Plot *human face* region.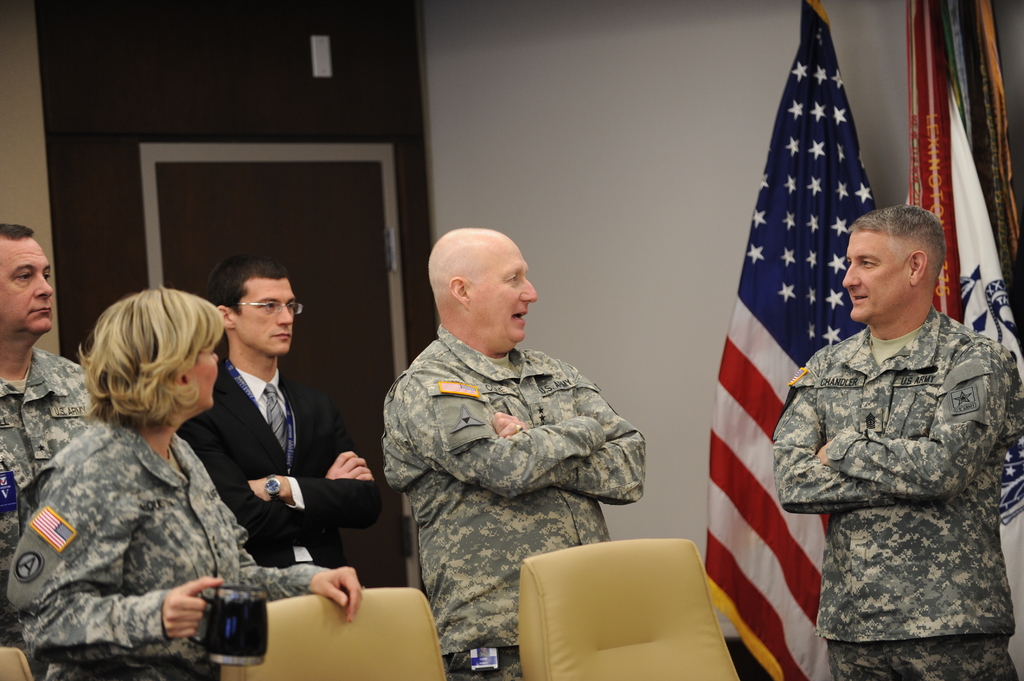
Plotted at bbox(191, 345, 221, 410).
